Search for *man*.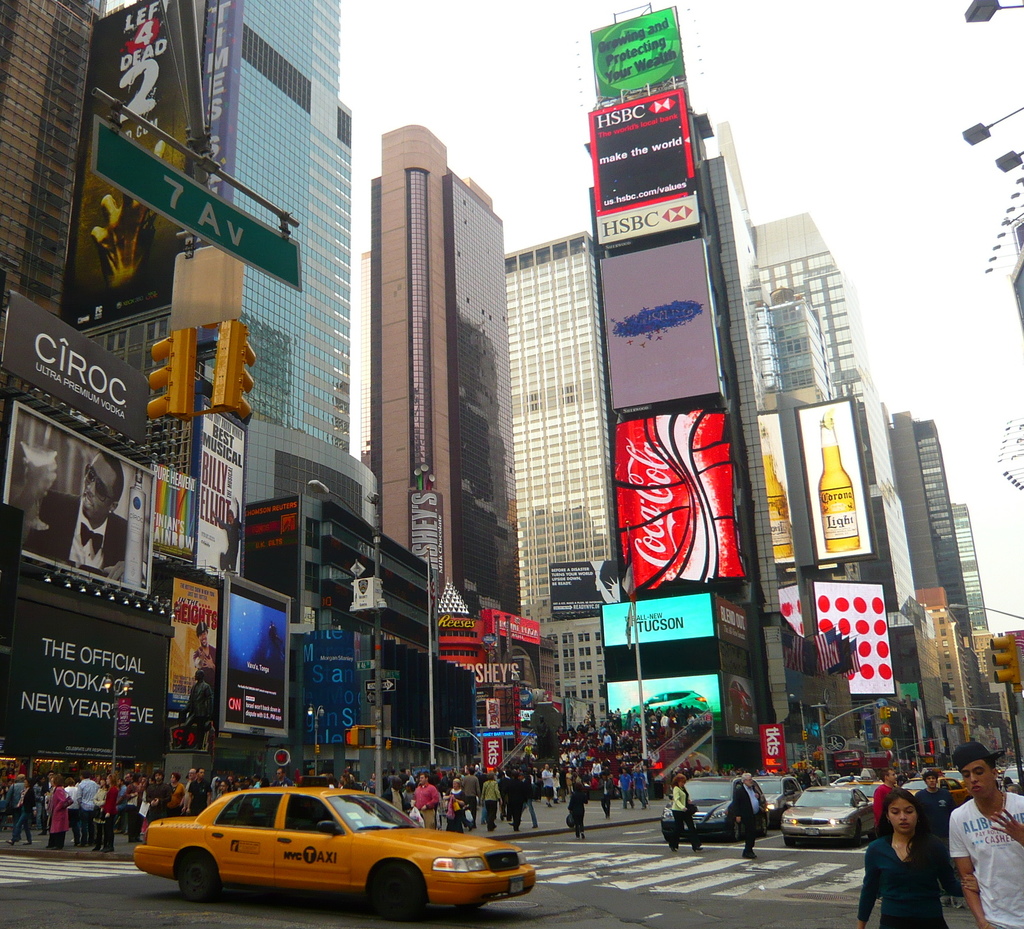
Found at rect(500, 770, 524, 831).
